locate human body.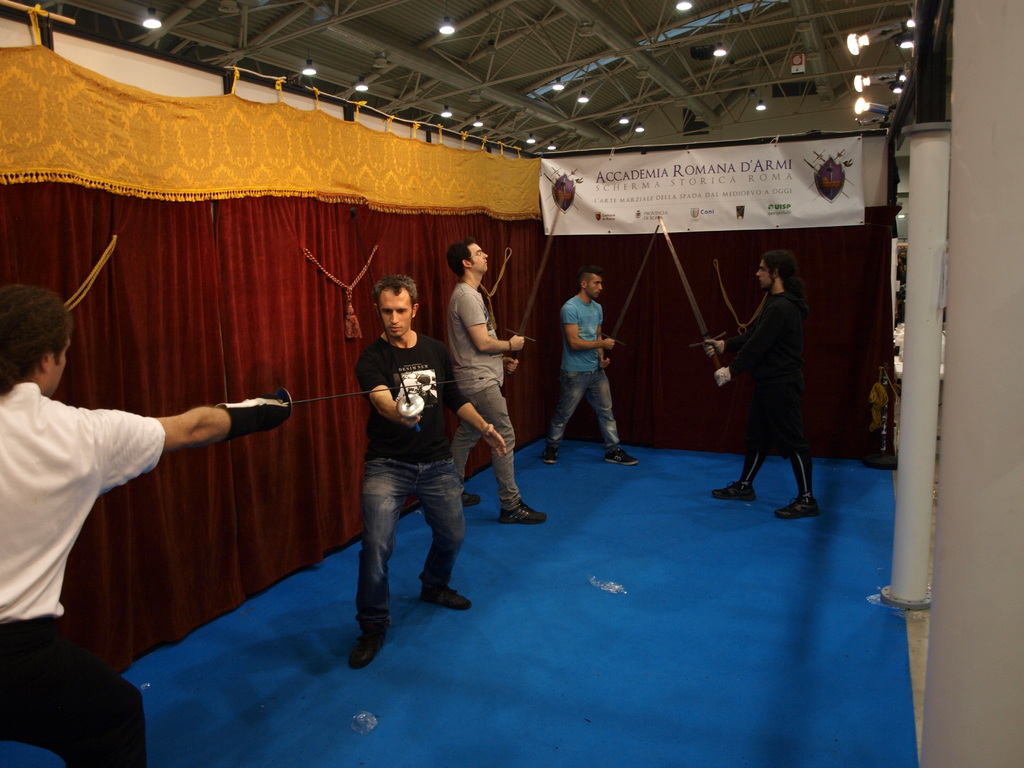
Bounding box: box(1, 276, 303, 767).
